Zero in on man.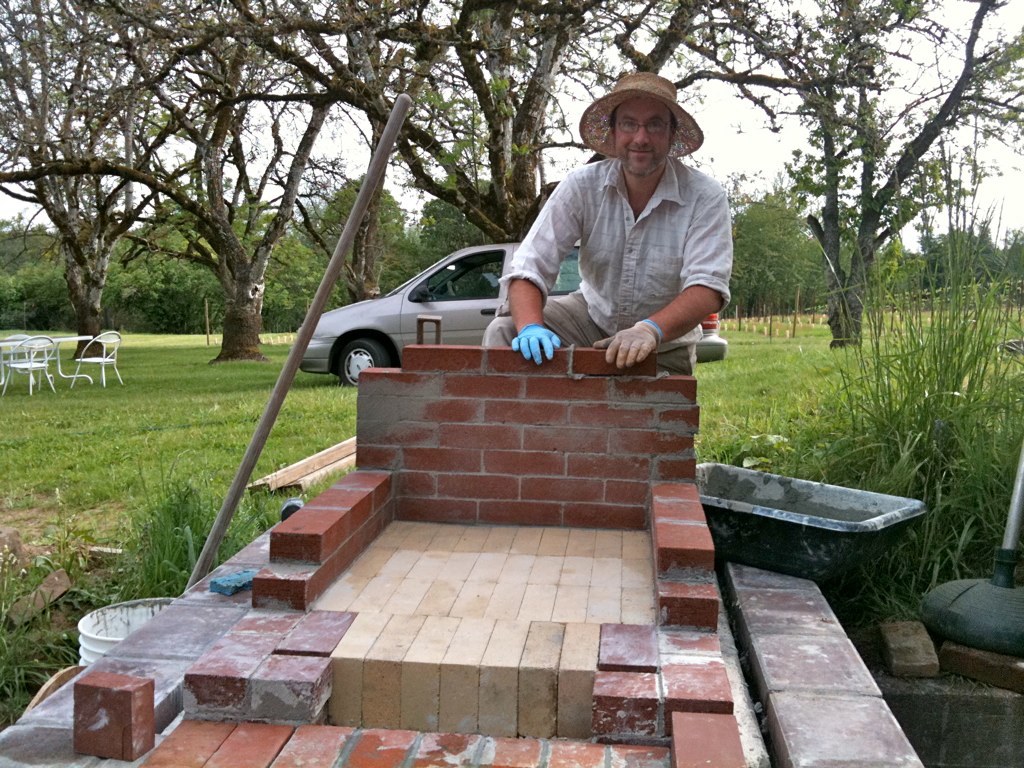
Zeroed in: (left=464, top=91, right=740, bottom=395).
